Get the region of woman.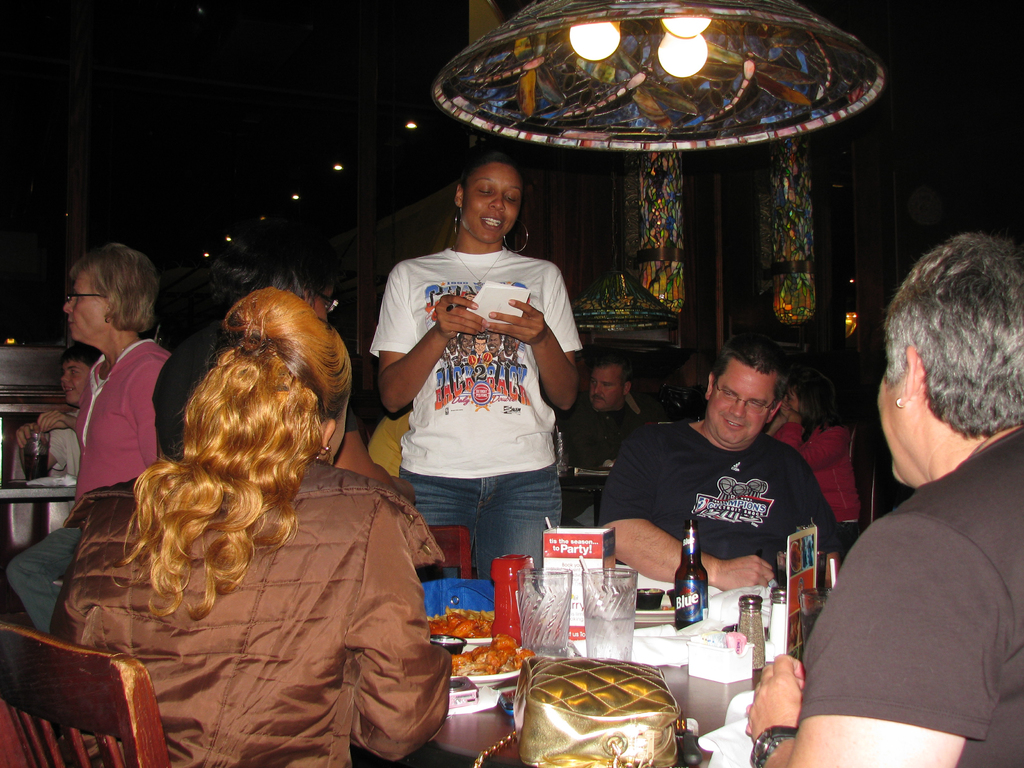
bbox=(150, 219, 417, 515).
